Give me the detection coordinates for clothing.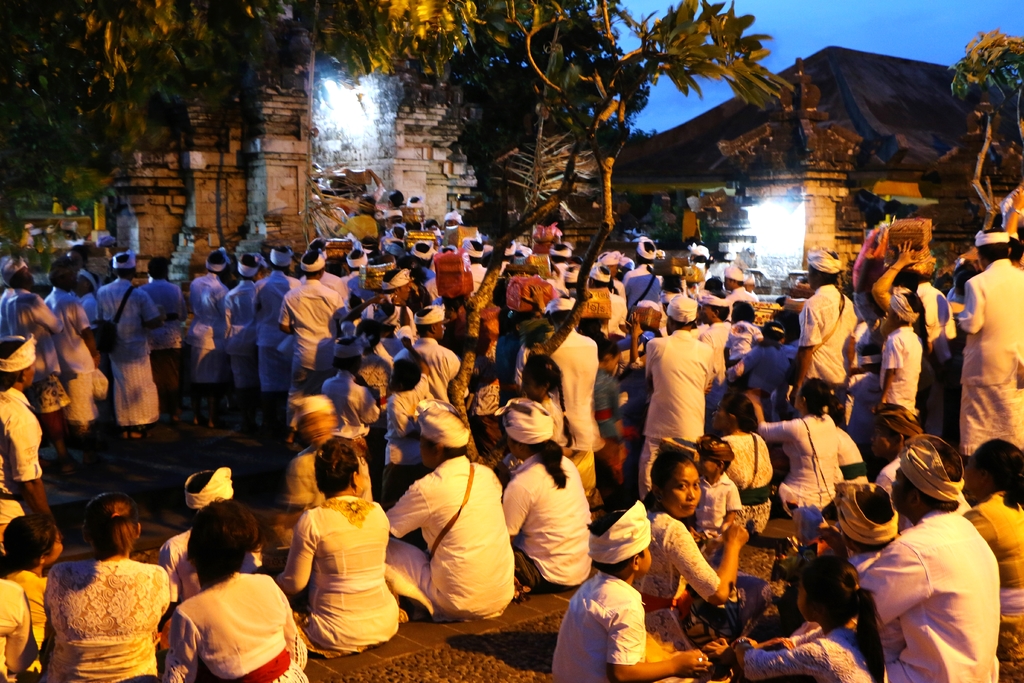
(759, 410, 835, 510).
